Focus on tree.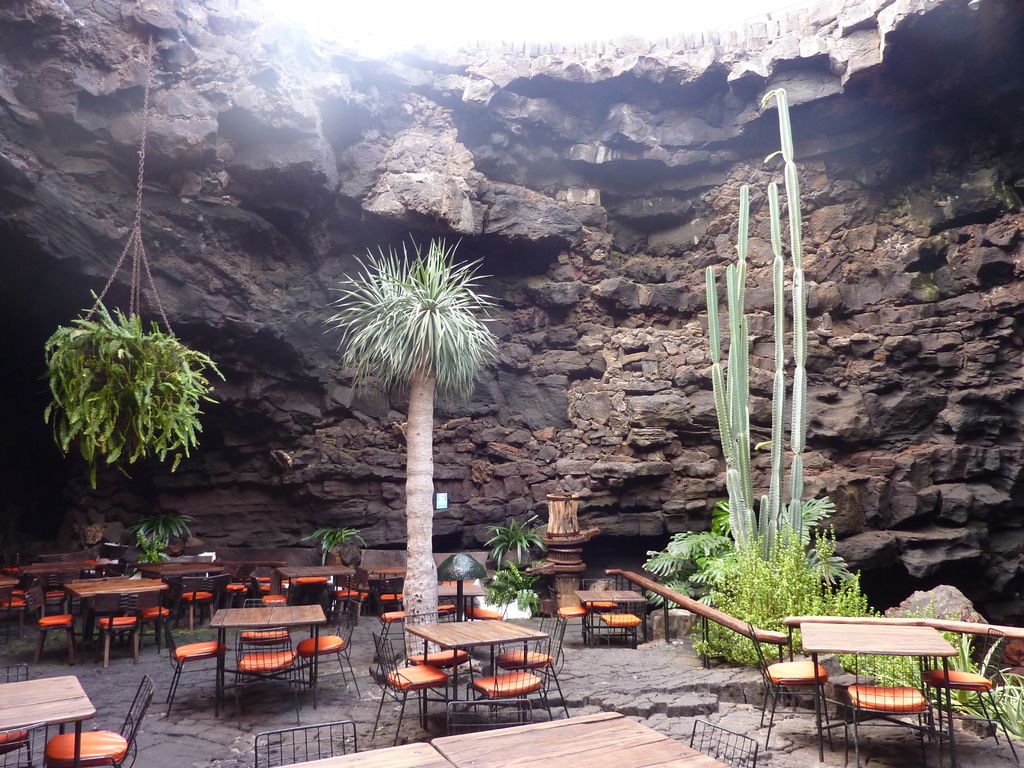
Focused at select_region(322, 232, 507, 664).
